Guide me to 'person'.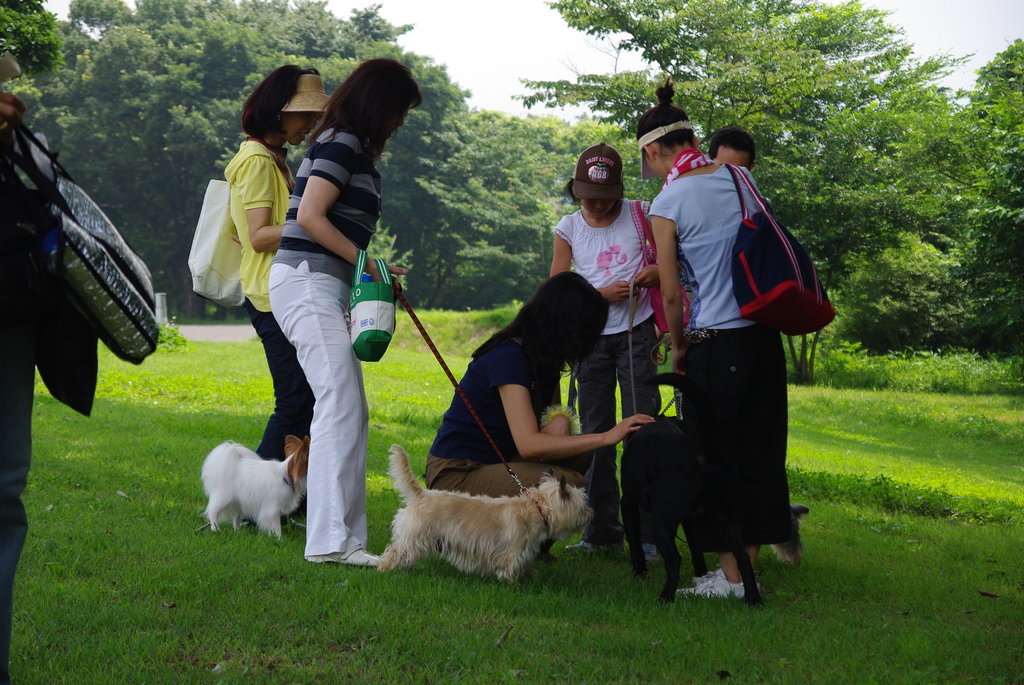
Guidance: pyautogui.locateOnScreen(0, 57, 95, 684).
